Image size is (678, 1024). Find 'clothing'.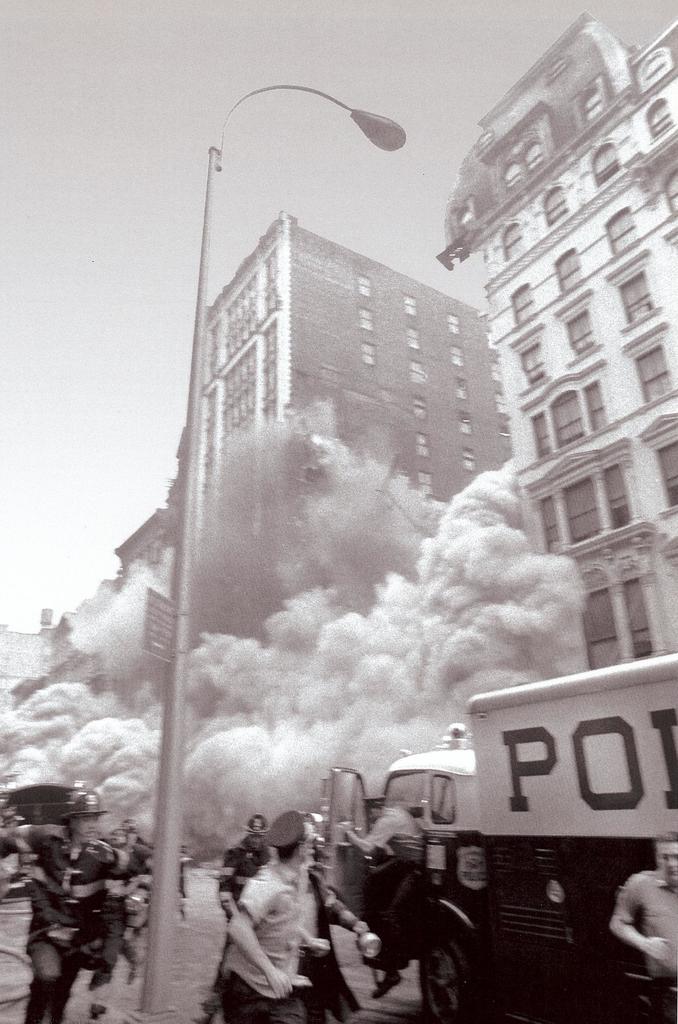
bbox=[223, 858, 324, 1023].
